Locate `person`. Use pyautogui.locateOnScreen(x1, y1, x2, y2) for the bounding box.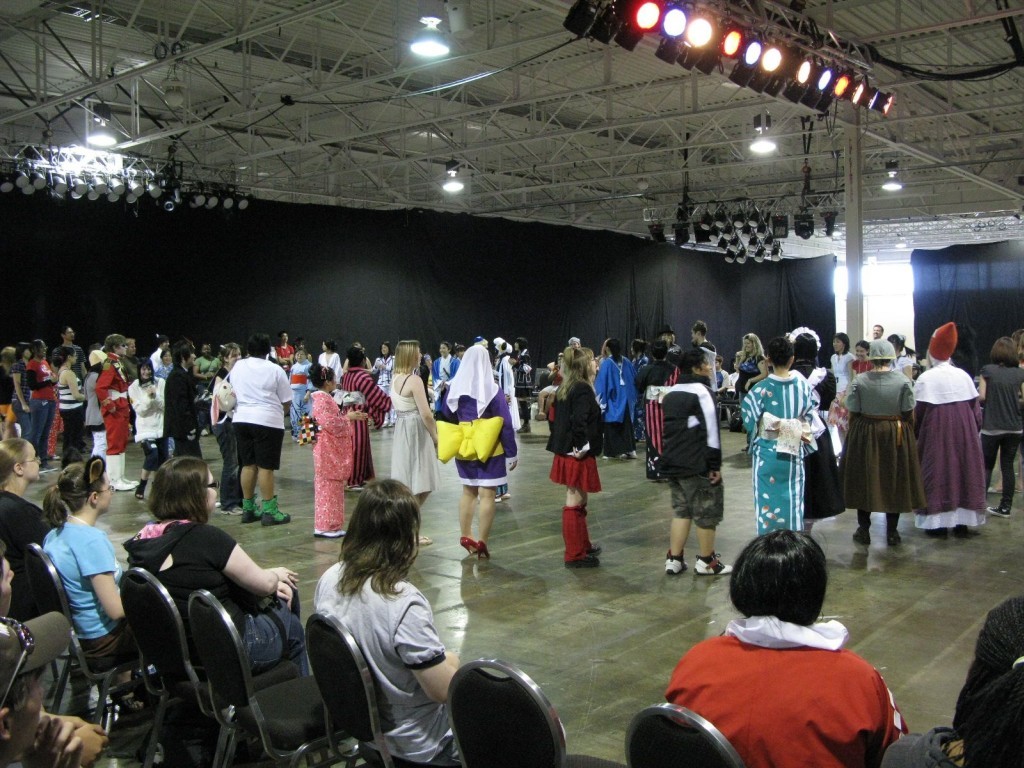
pyautogui.locateOnScreen(974, 336, 1023, 524).
